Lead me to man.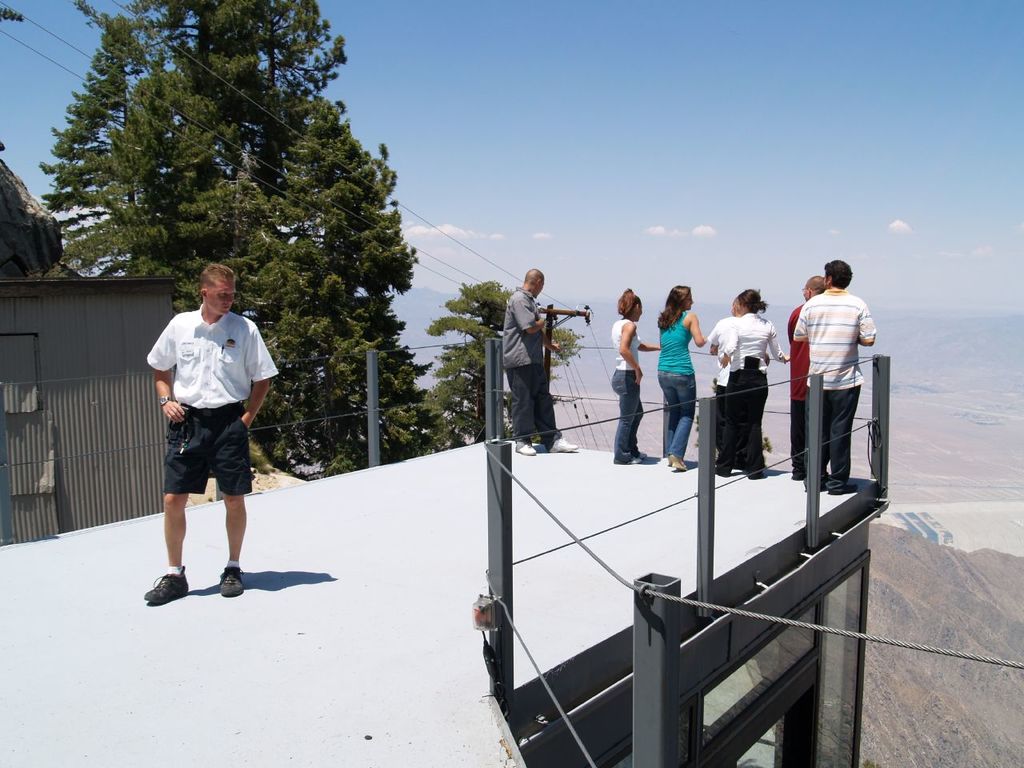
Lead to select_region(148, 258, 270, 599).
